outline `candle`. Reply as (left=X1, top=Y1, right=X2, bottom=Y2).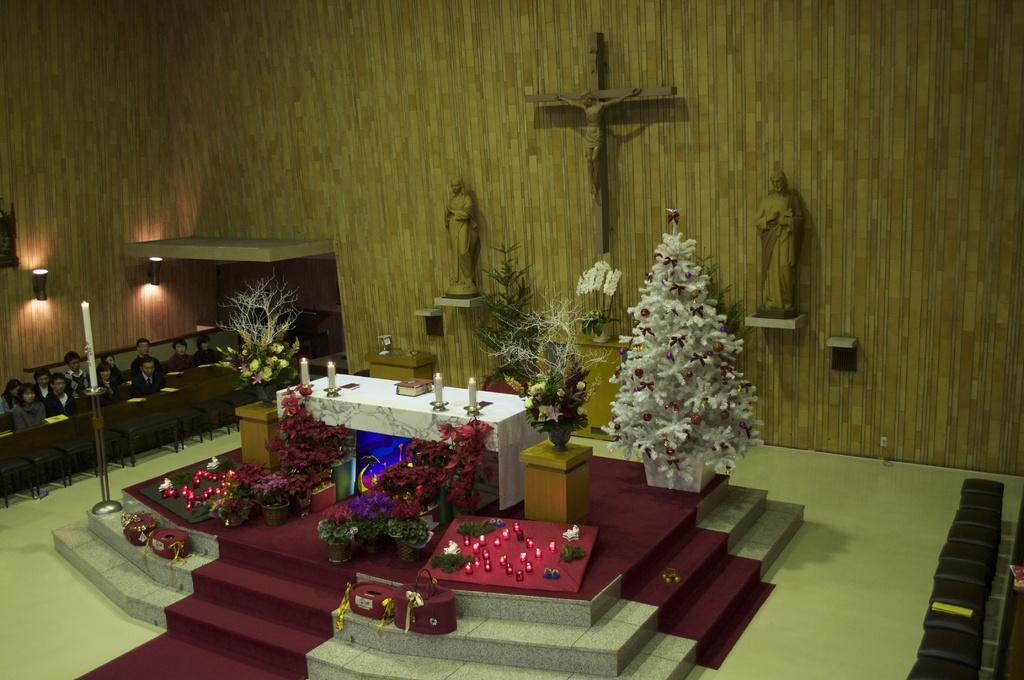
(left=479, top=537, right=489, bottom=544).
